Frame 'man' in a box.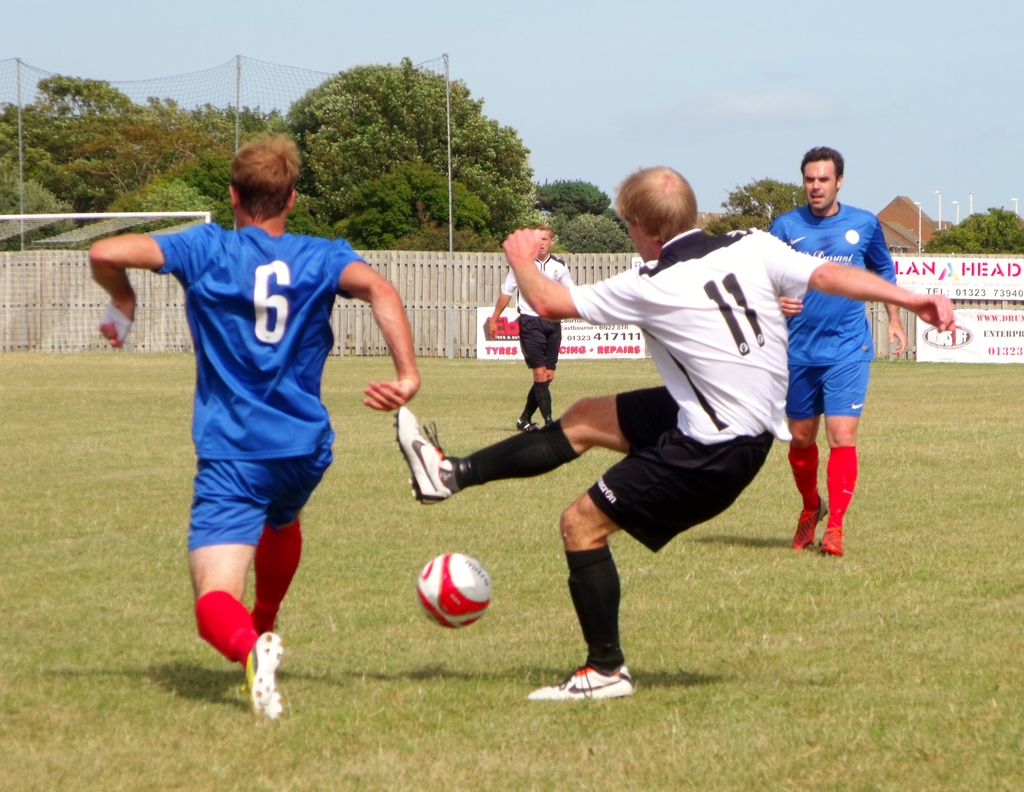
pyautogui.locateOnScreen(84, 135, 419, 721).
